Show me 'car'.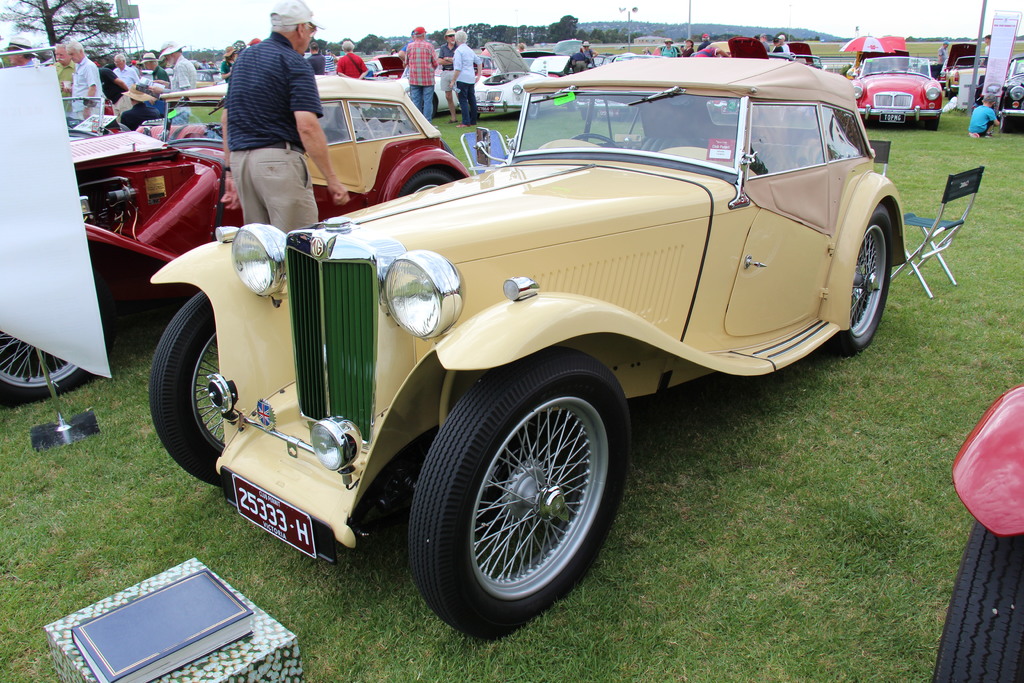
'car' is here: bbox(0, 70, 477, 406).
